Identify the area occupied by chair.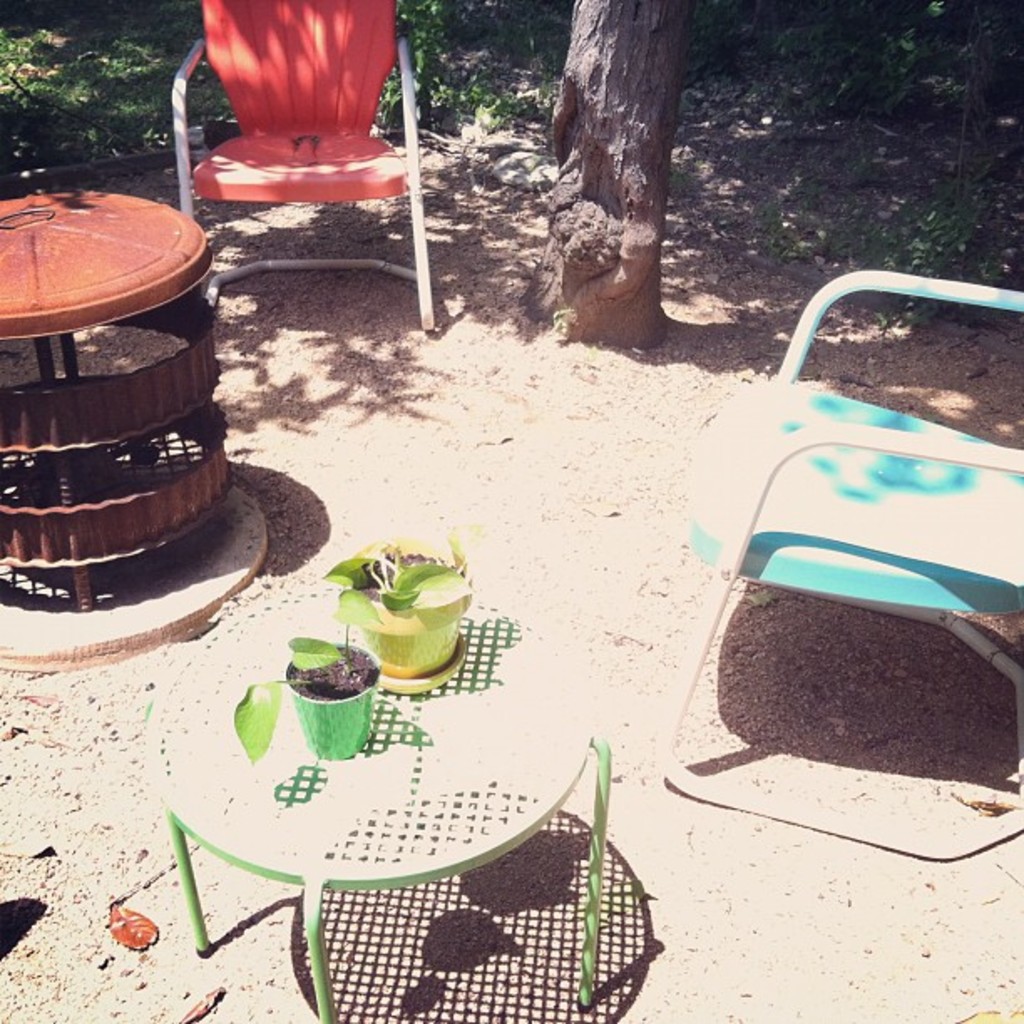
Area: x1=654, y1=271, x2=1022, y2=863.
